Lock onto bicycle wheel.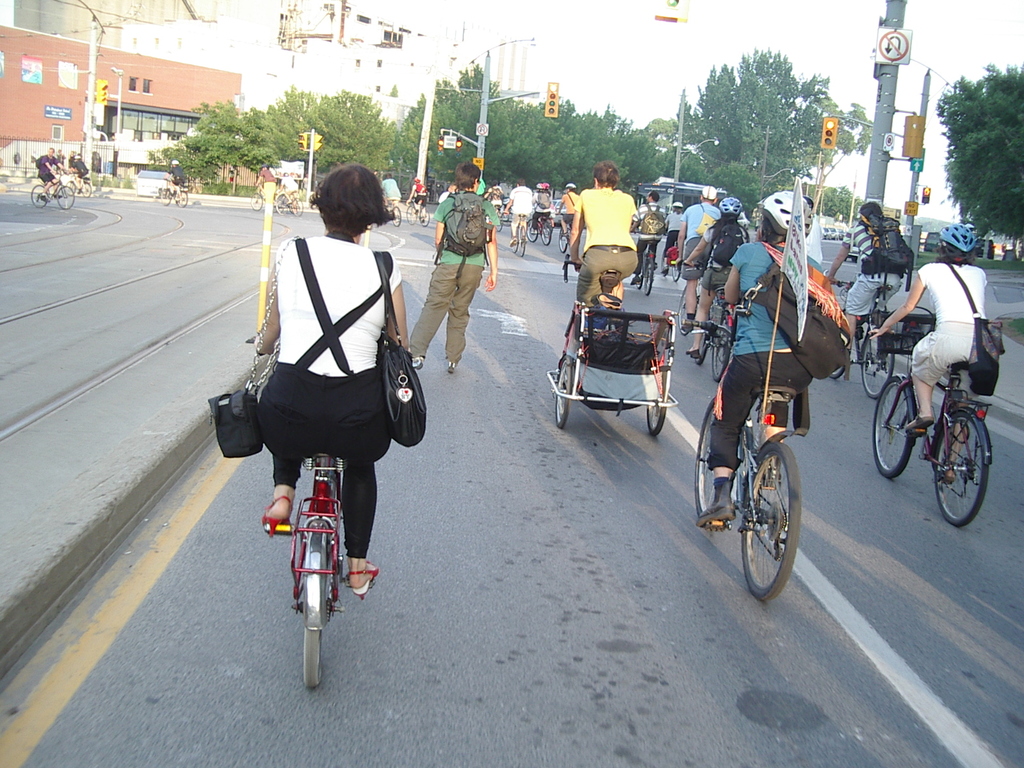
Locked: detection(290, 198, 303, 214).
